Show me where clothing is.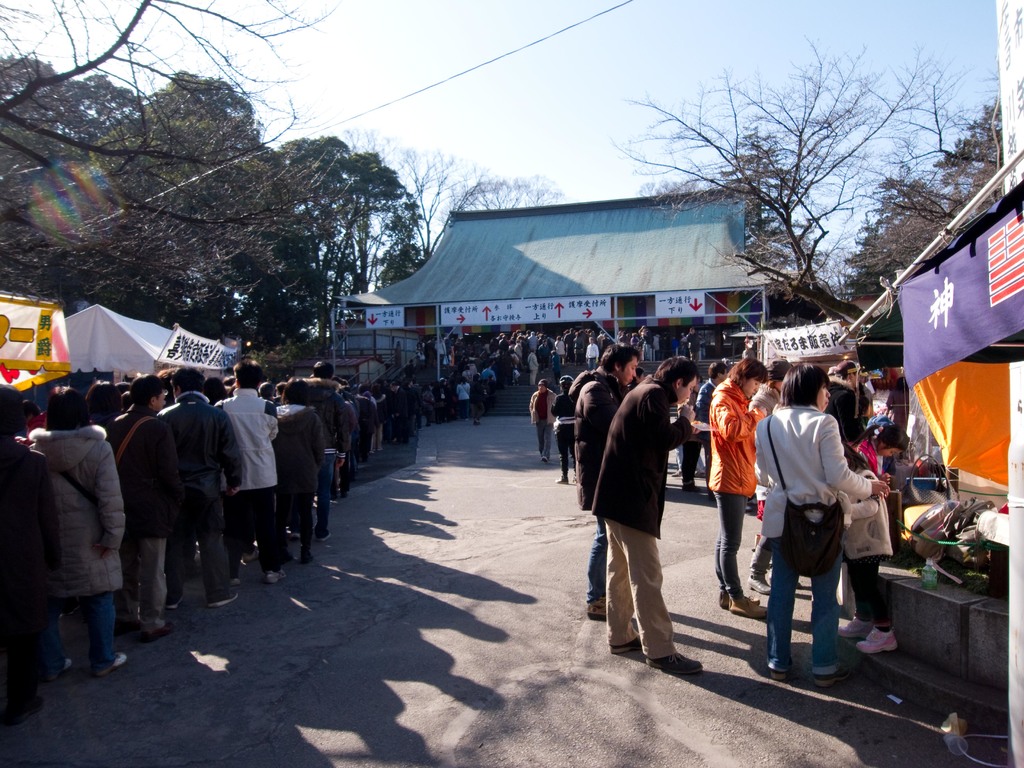
clothing is at 586 378 707 641.
